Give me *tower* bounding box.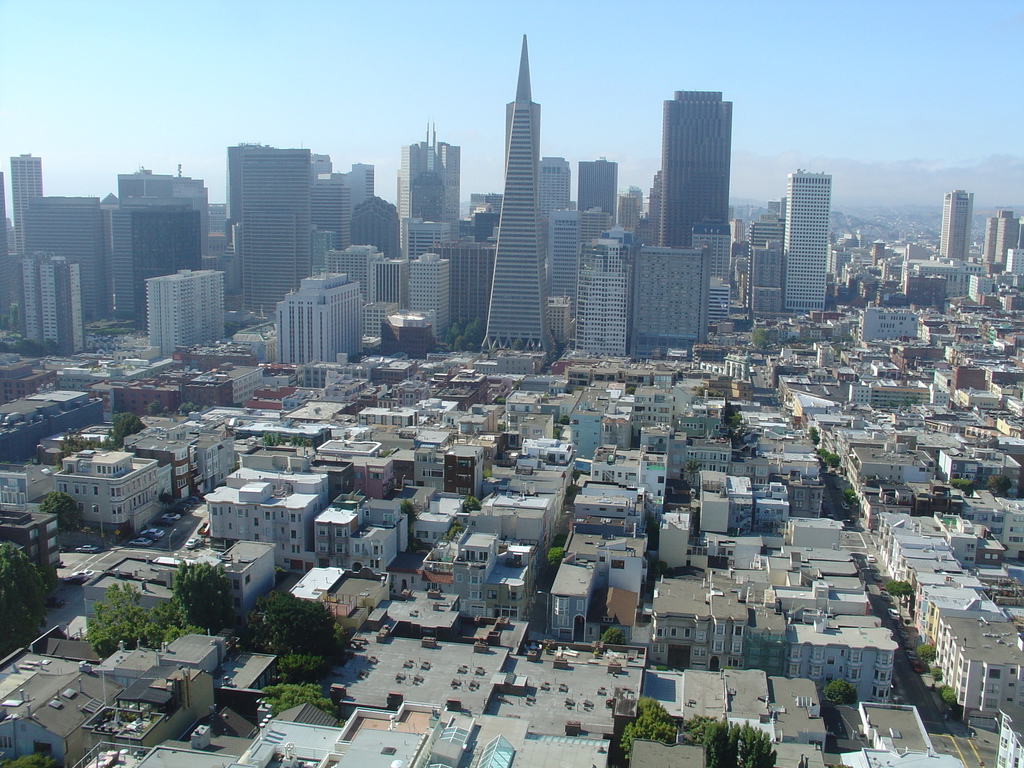
left=111, top=213, right=204, bottom=317.
